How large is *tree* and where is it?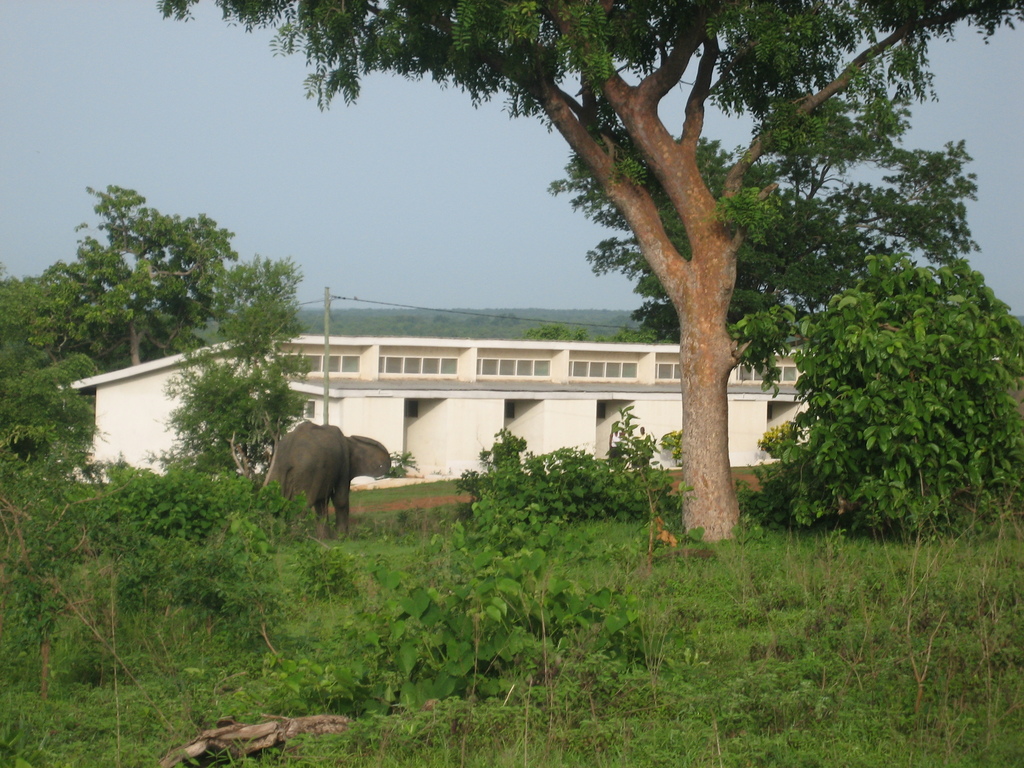
Bounding box: x1=7, y1=260, x2=120, y2=385.
